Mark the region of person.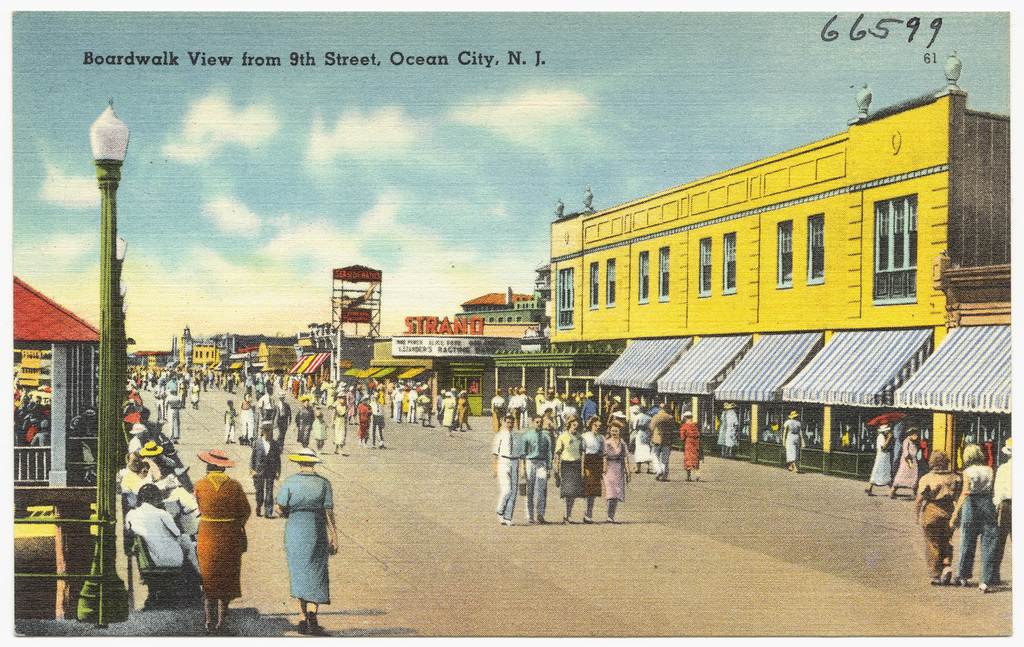
Region: [x1=312, y1=414, x2=329, y2=452].
